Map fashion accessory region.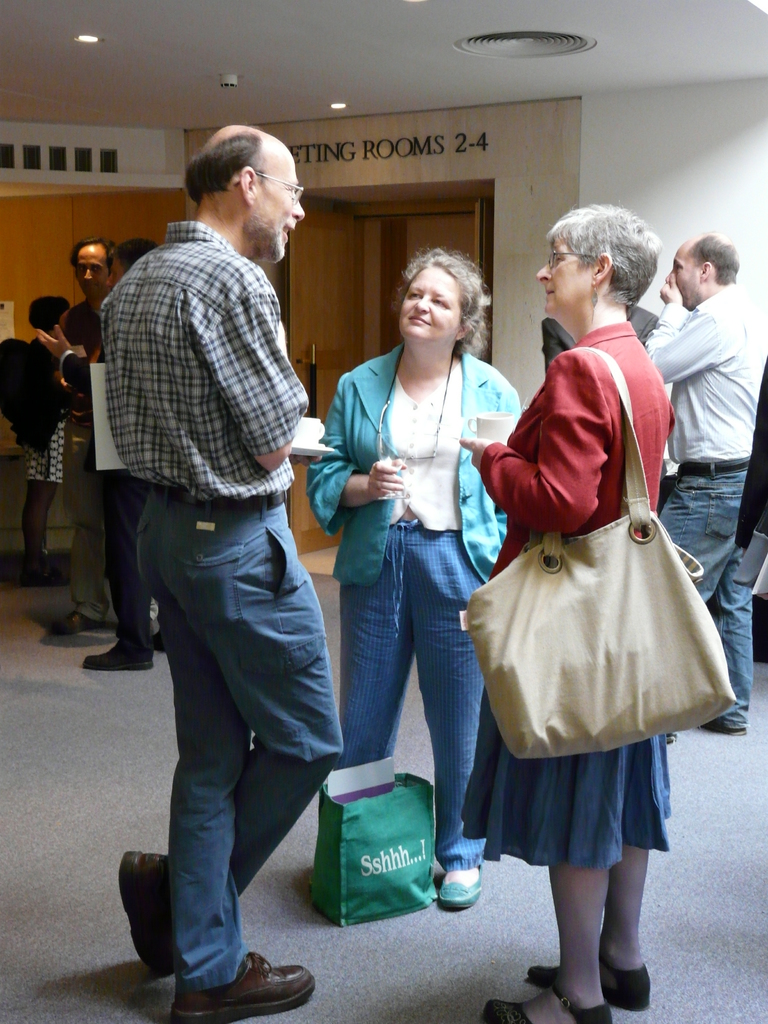
Mapped to [left=117, top=850, right=170, bottom=972].
